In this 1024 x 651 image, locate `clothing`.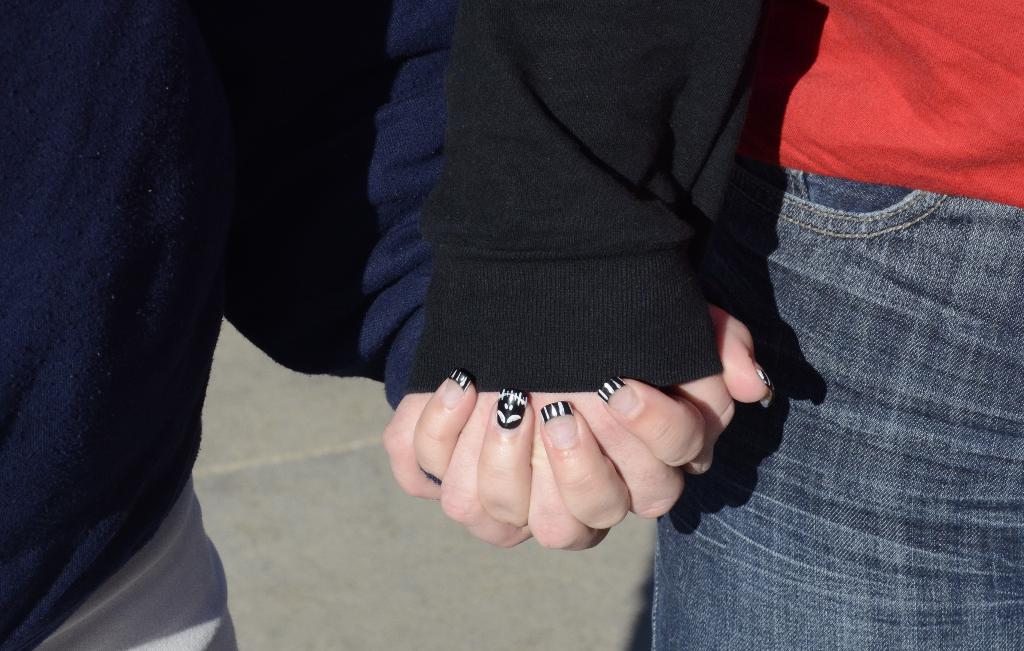
Bounding box: x1=405, y1=0, x2=1023, y2=650.
